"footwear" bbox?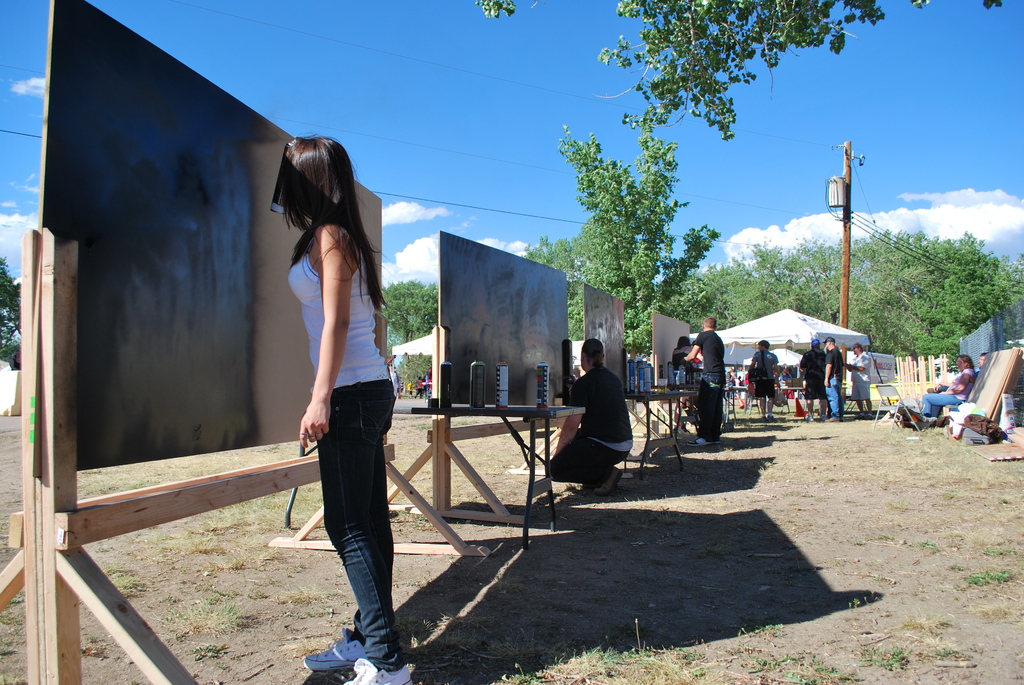
(822,411,842,423)
